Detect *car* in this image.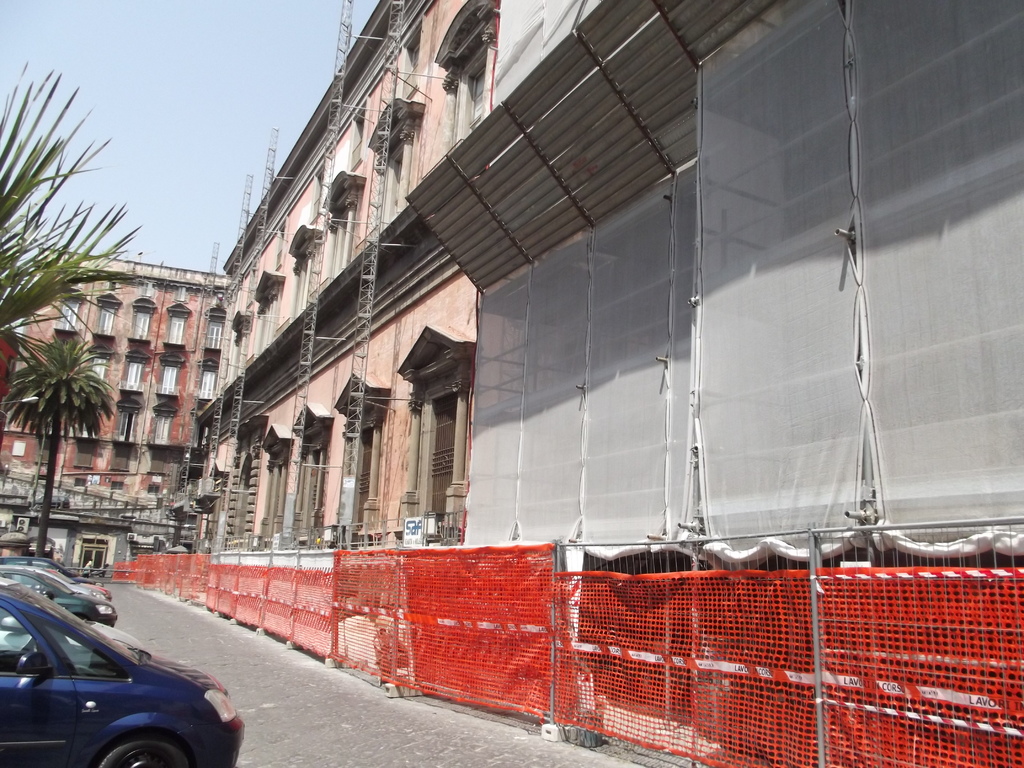
Detection: x1=0 y1=577 x2=212 y2=759.
